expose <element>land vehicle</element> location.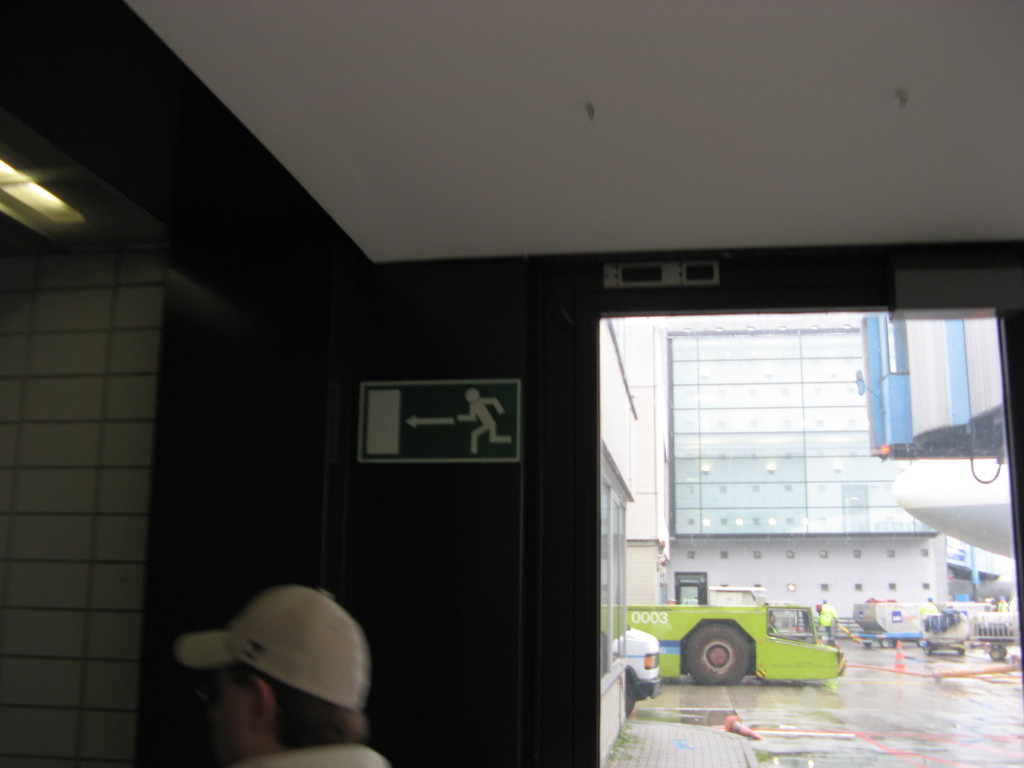
Exposed at 624:626:660:713.
